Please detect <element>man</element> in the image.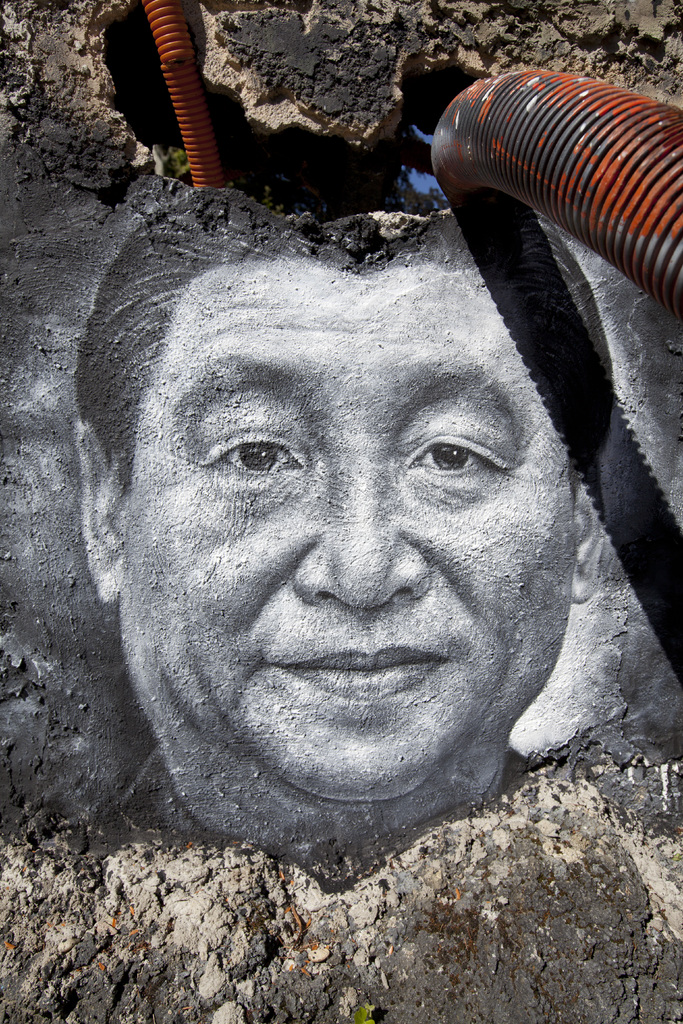
box=[77, 189, 618, 875].
